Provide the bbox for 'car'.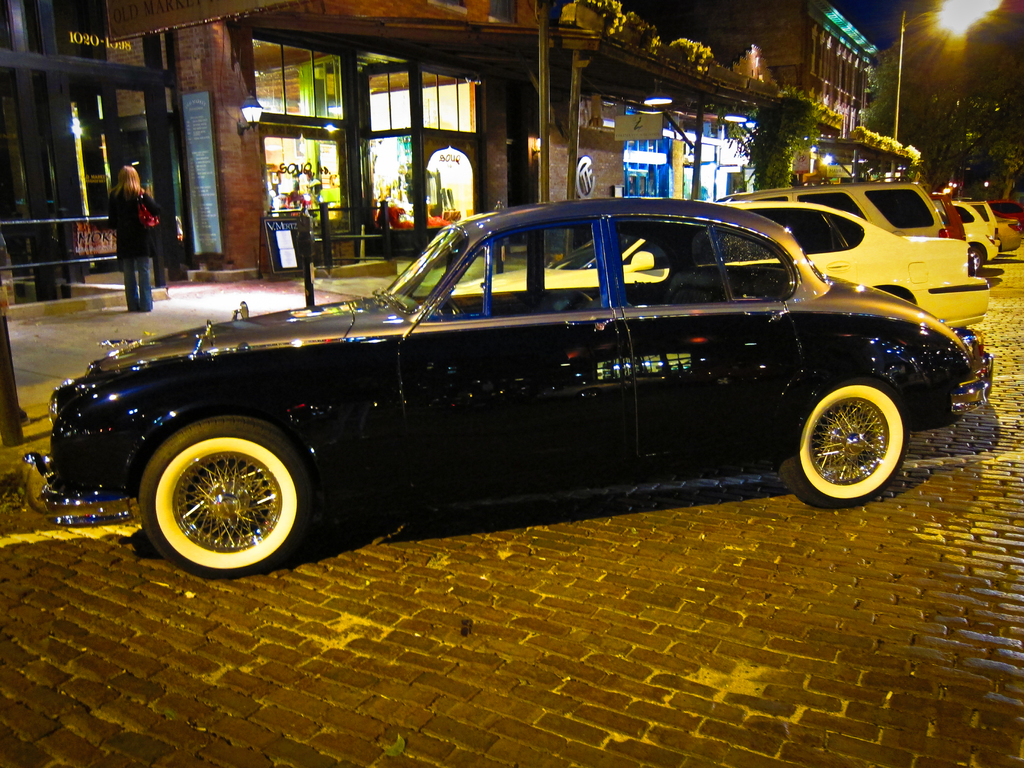
<region>28, 203, 1002, 568</region>.
